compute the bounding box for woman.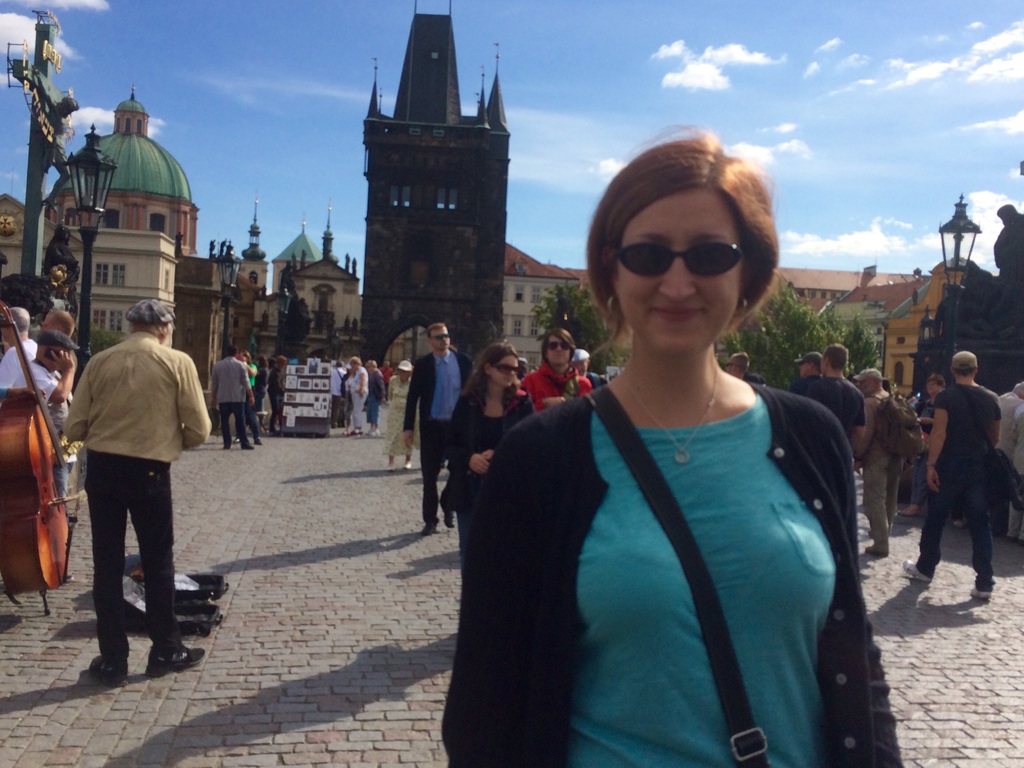
rect(342, 367, 353, 428).
